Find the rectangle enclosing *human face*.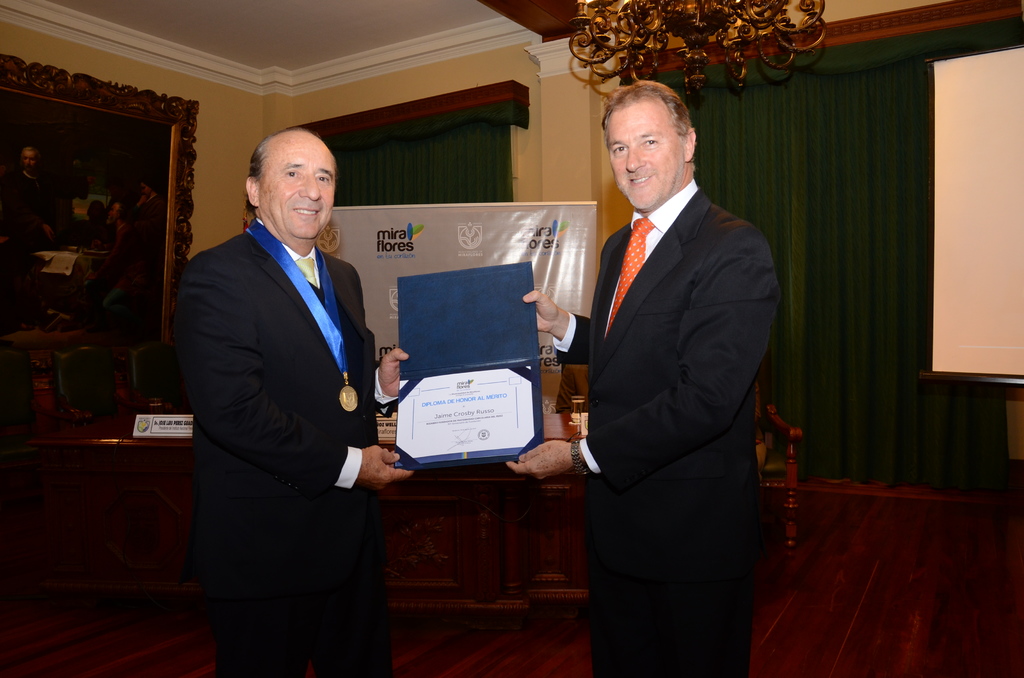
262 138 337 239.
